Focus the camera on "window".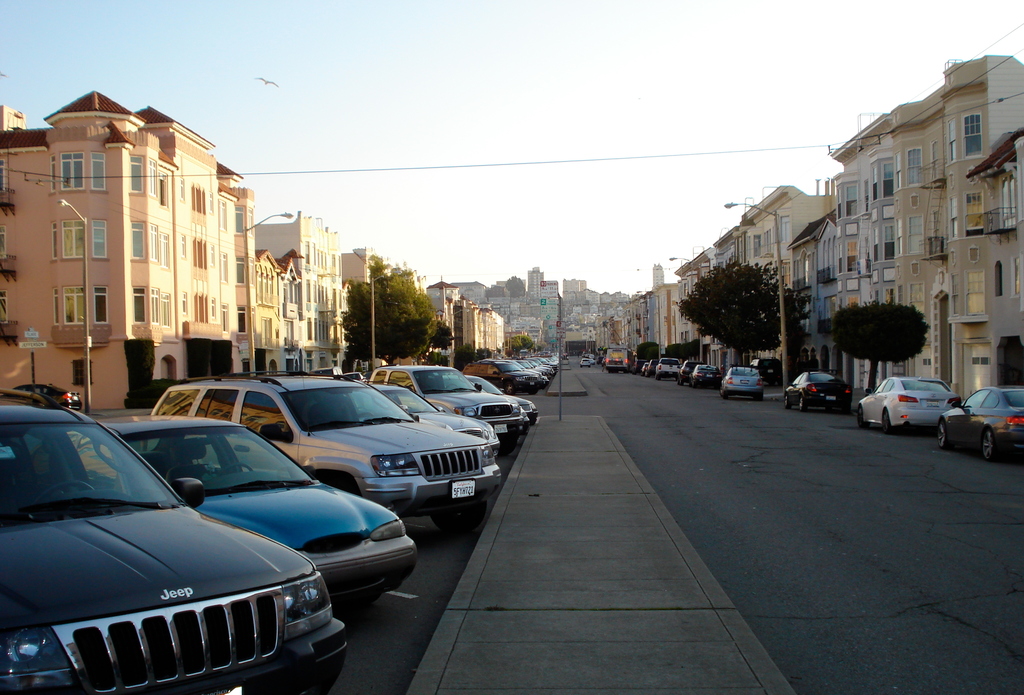
Focus region: (left=63, top=286, right=83, bottom=324).
